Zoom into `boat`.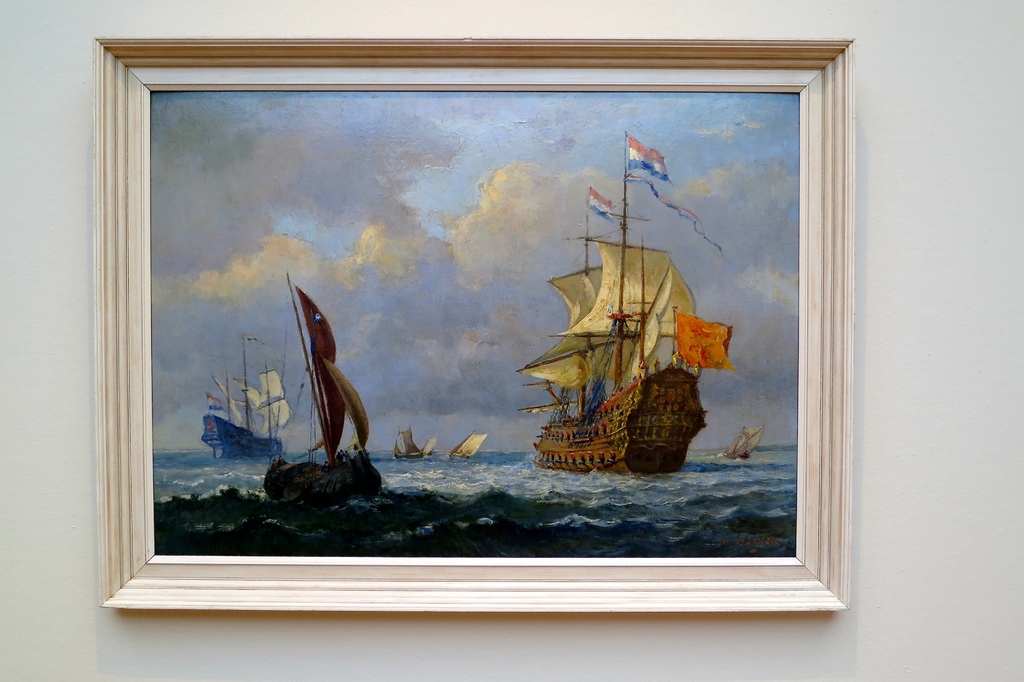
Zoom target: bbox=[260, 273, 385, 499].
